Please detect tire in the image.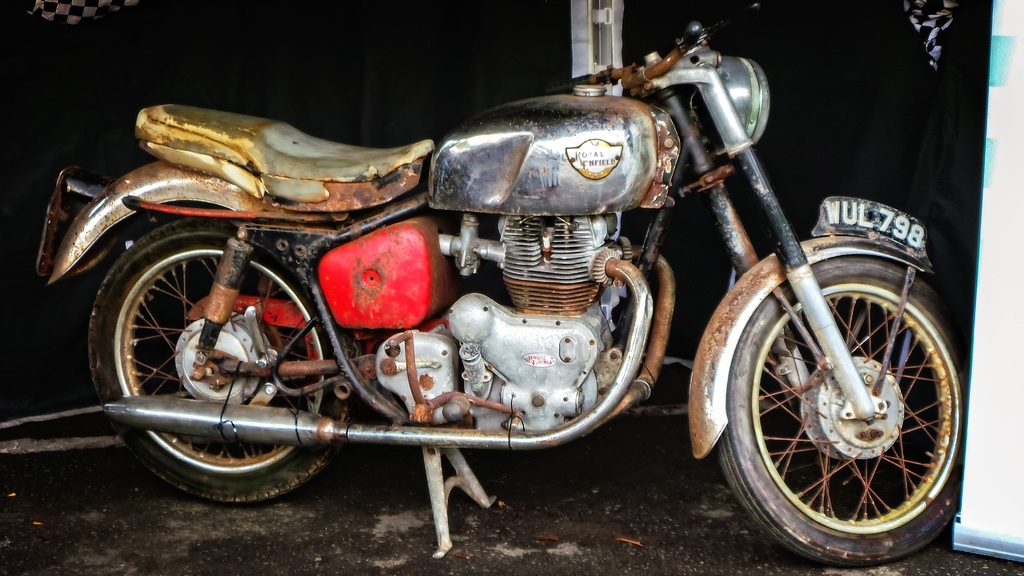
<bbox>717, 243, 947, 571</bbox>.
